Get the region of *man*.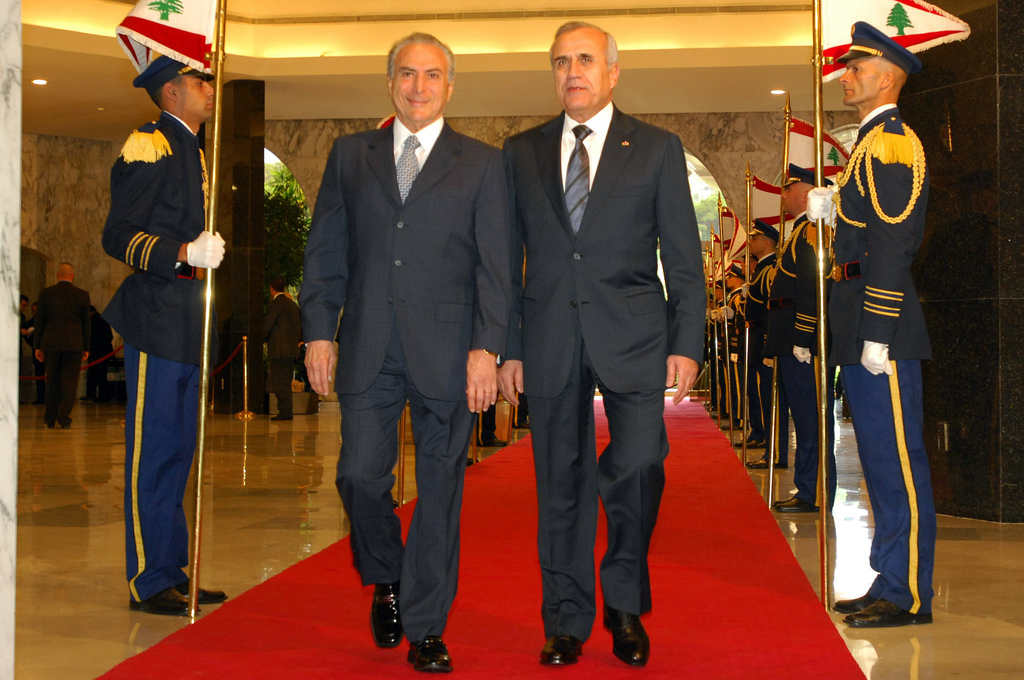
[294, 28, 521, 672].
